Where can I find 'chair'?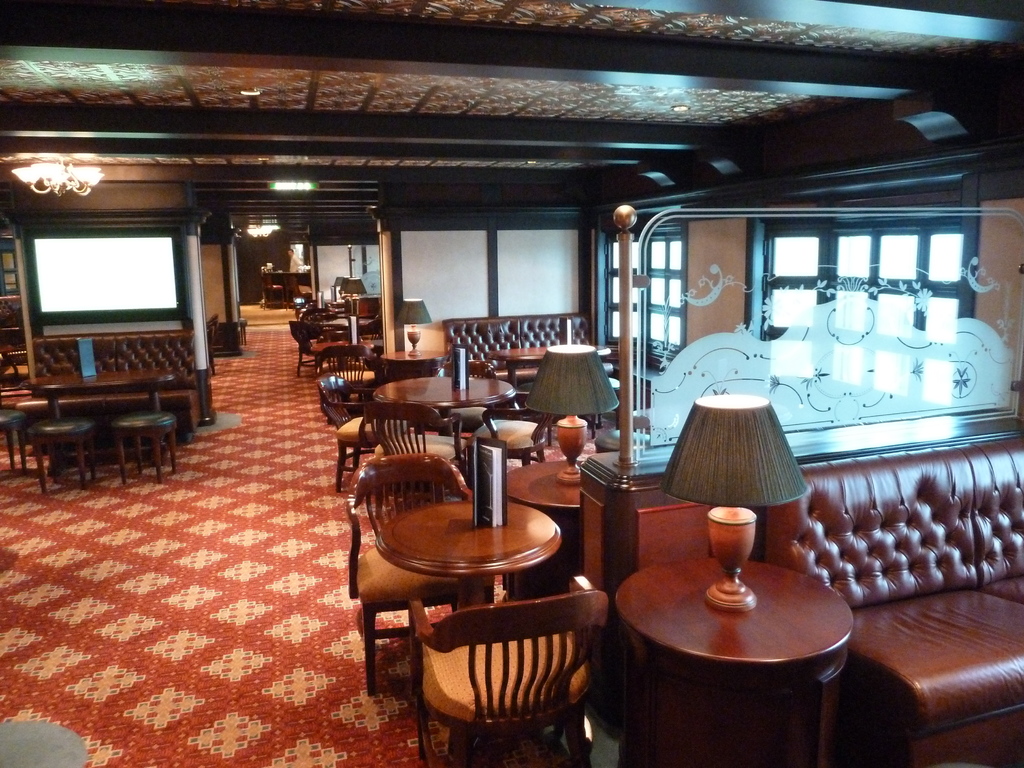
You can find it at box=[207, 316, 218, 362].
